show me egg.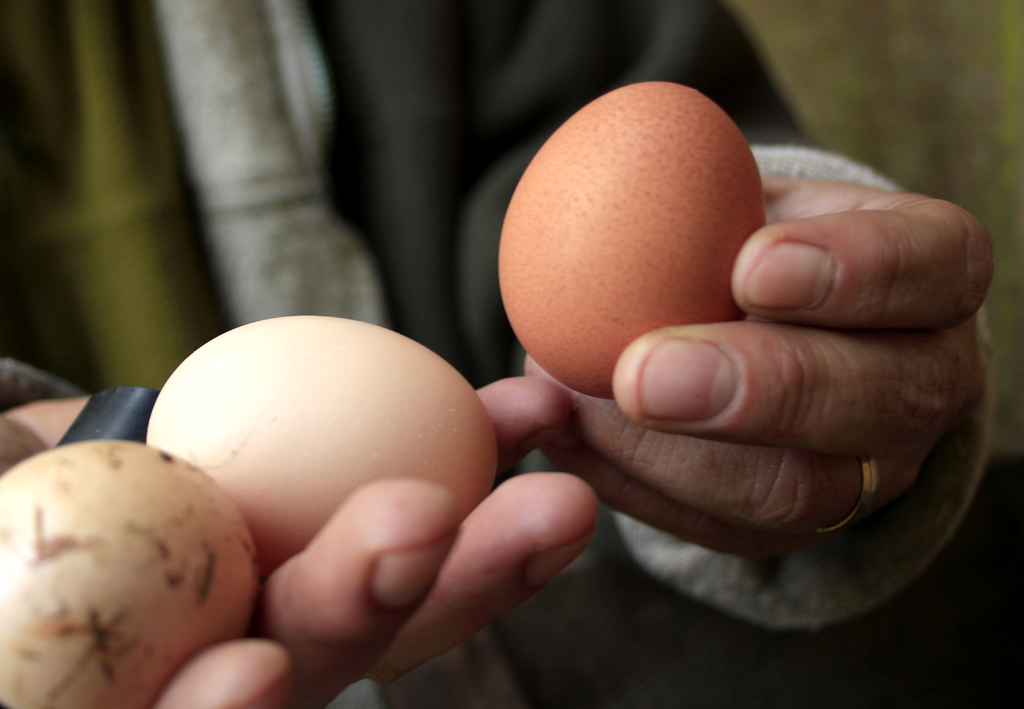
egg is here: <bbox>496, 77, 769, 401</bbox>.
